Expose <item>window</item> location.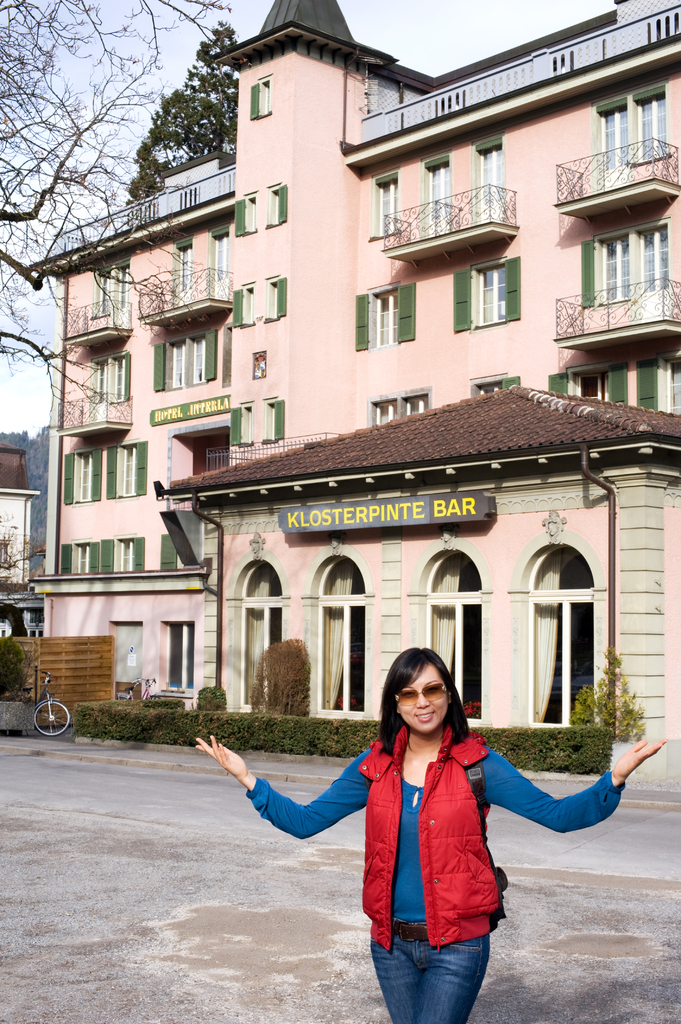
Exposed at locate(268, 177, 284, 226).
